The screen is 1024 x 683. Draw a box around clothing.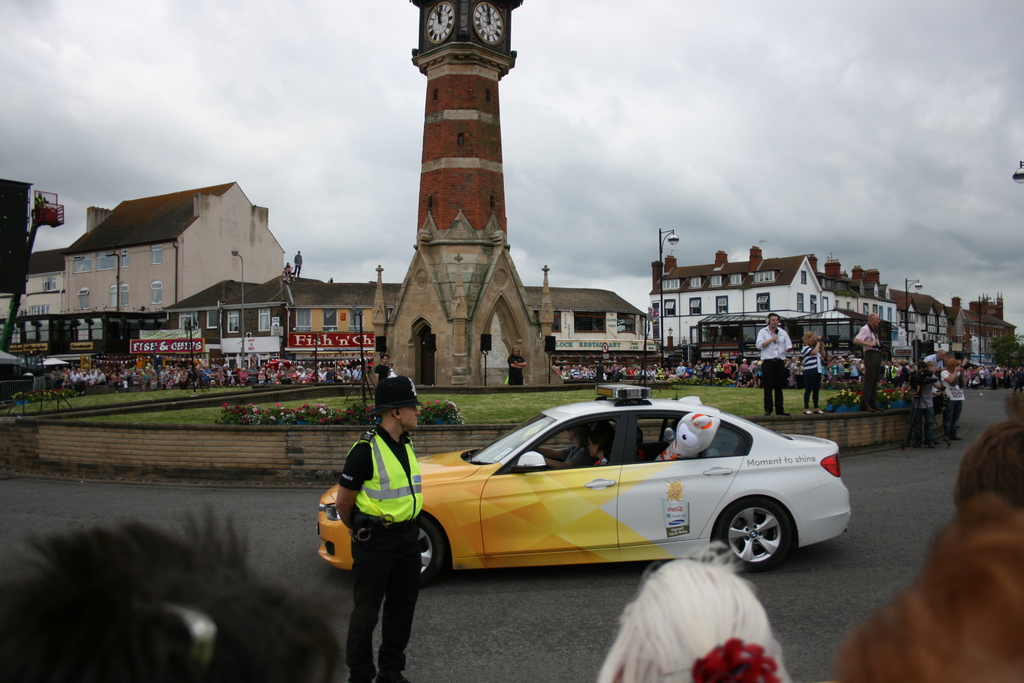
box=[801, 345, 824, 407].
